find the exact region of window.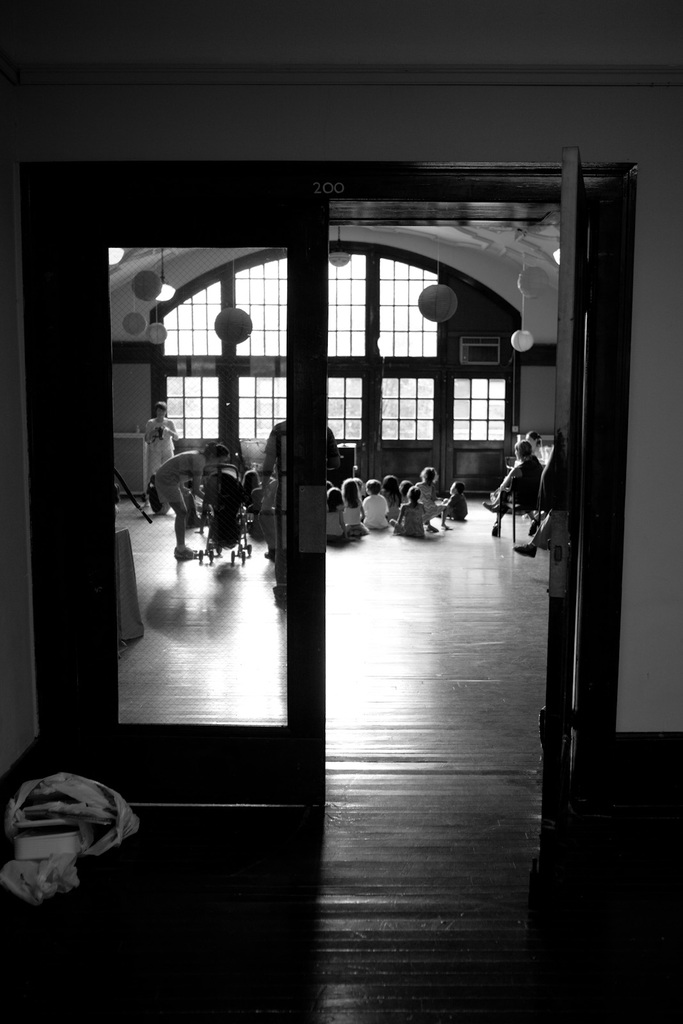
Exact region: region(451, 371, 509, 442).
